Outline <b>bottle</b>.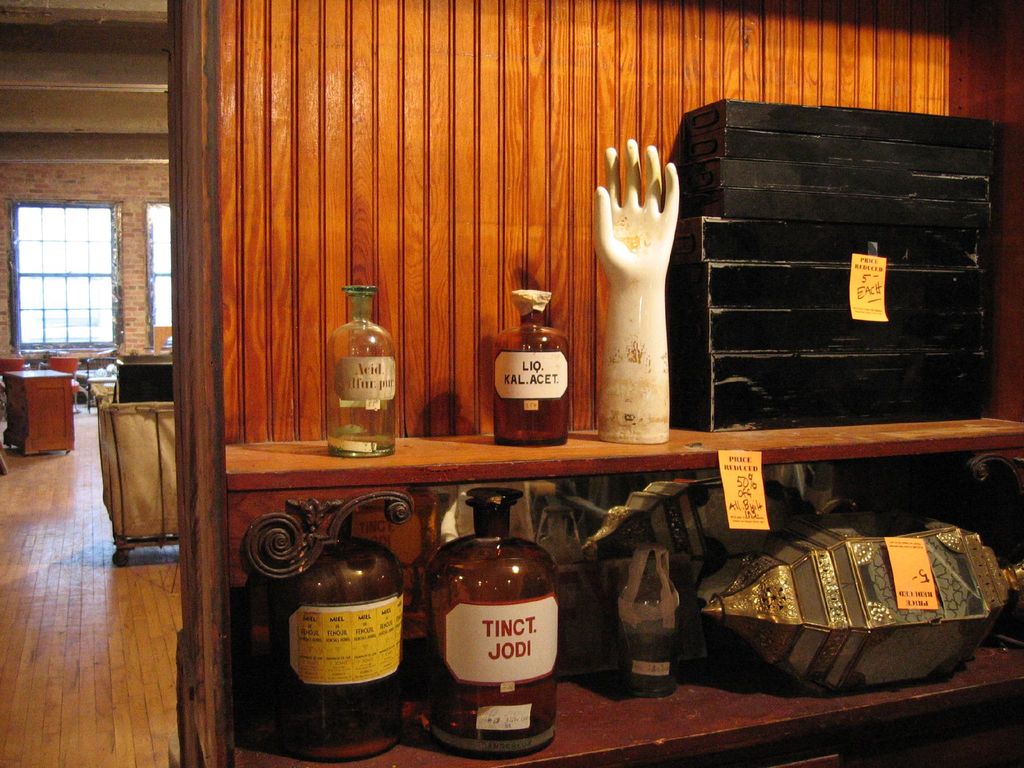
Outline: bbox=(482, 293, 579, 445).
